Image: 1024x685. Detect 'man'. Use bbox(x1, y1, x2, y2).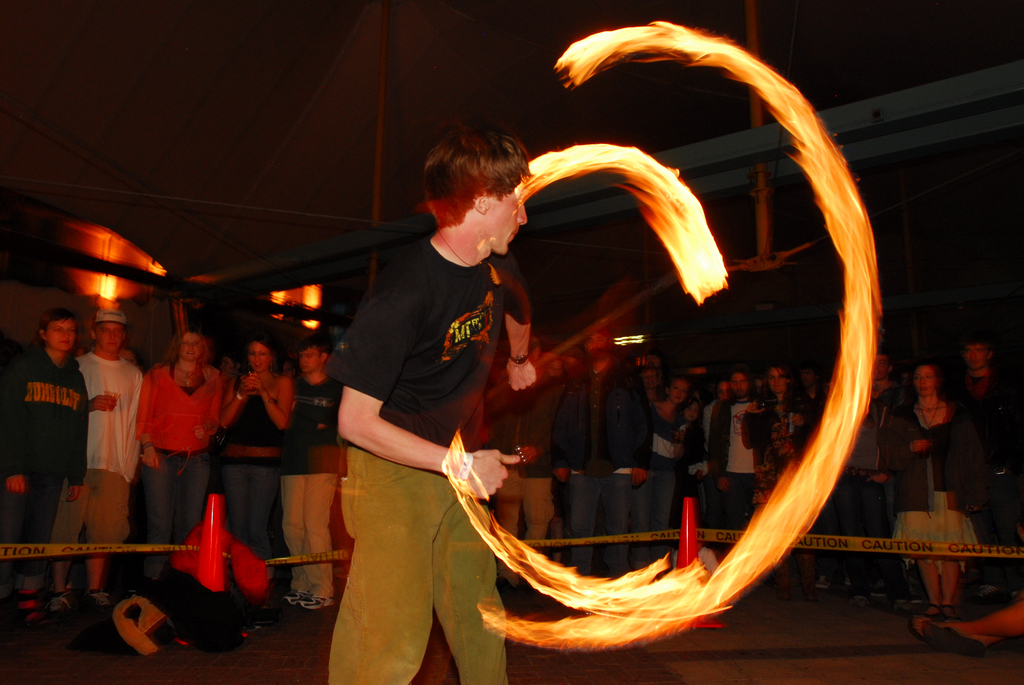
bbox(708, 363, 754, 533).
